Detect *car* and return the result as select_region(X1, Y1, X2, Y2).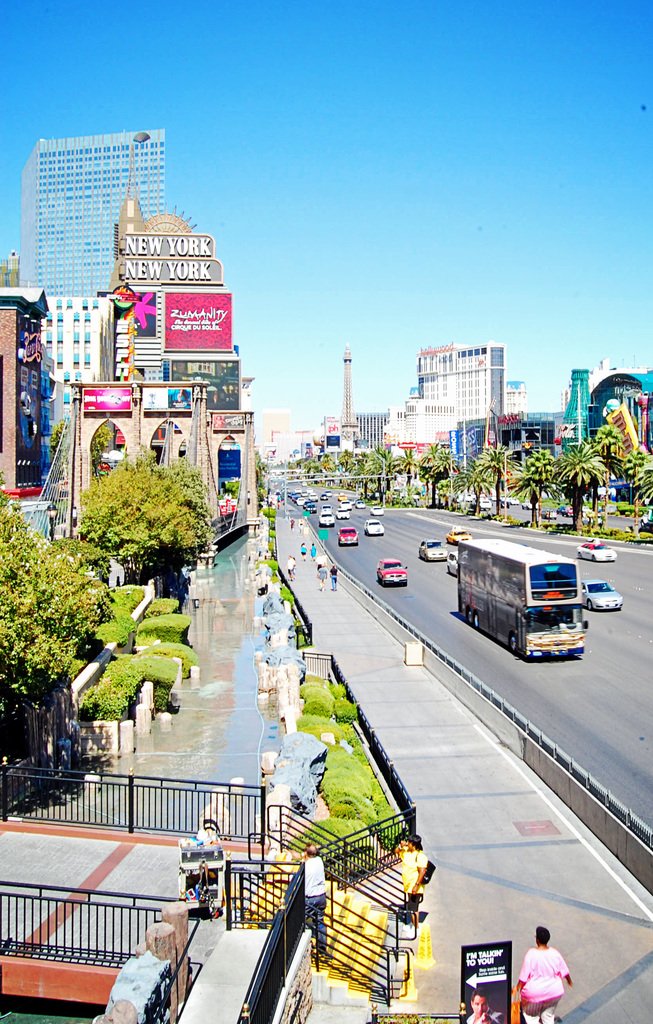
select_region(385, 557, 404, 582).
